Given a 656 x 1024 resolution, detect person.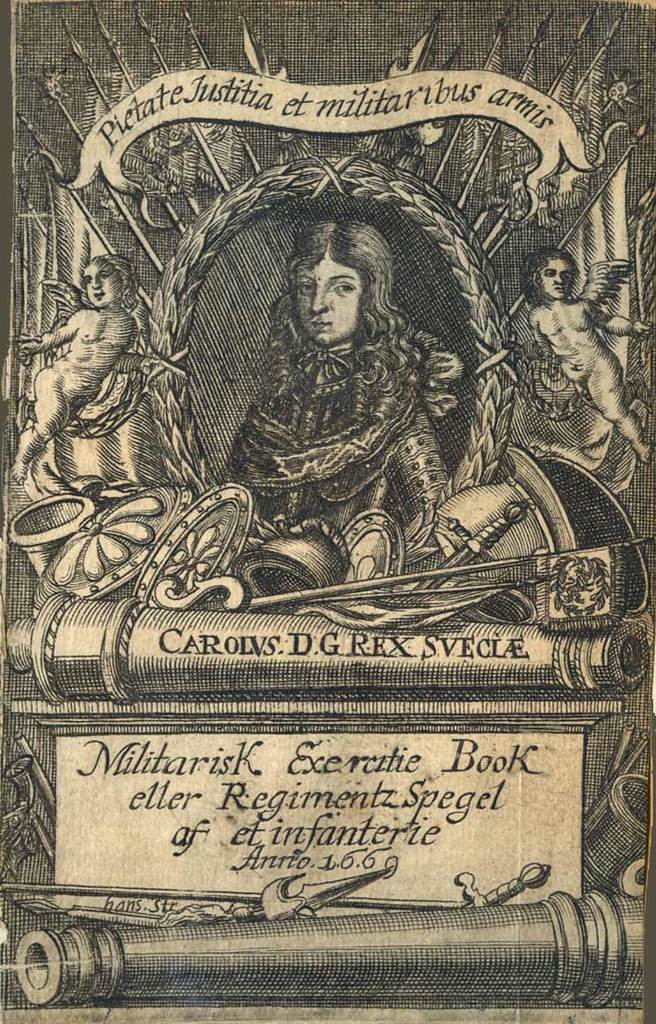
10, 250, 165, 489.
